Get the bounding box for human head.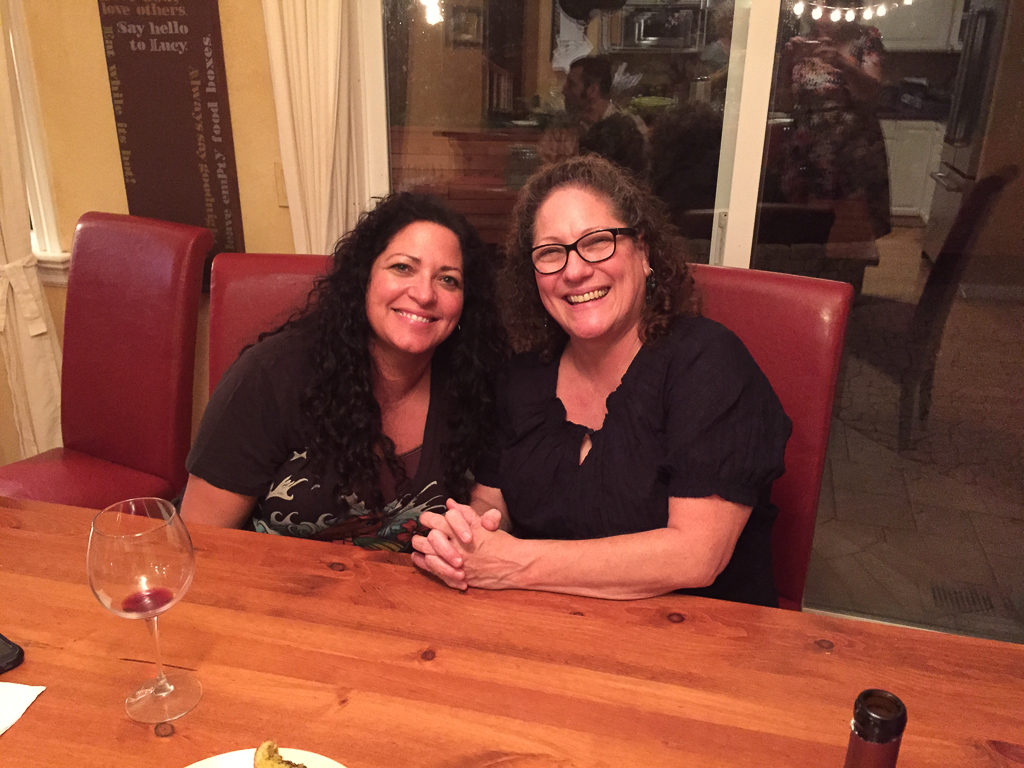
rect(337, 193, 478, 341).
